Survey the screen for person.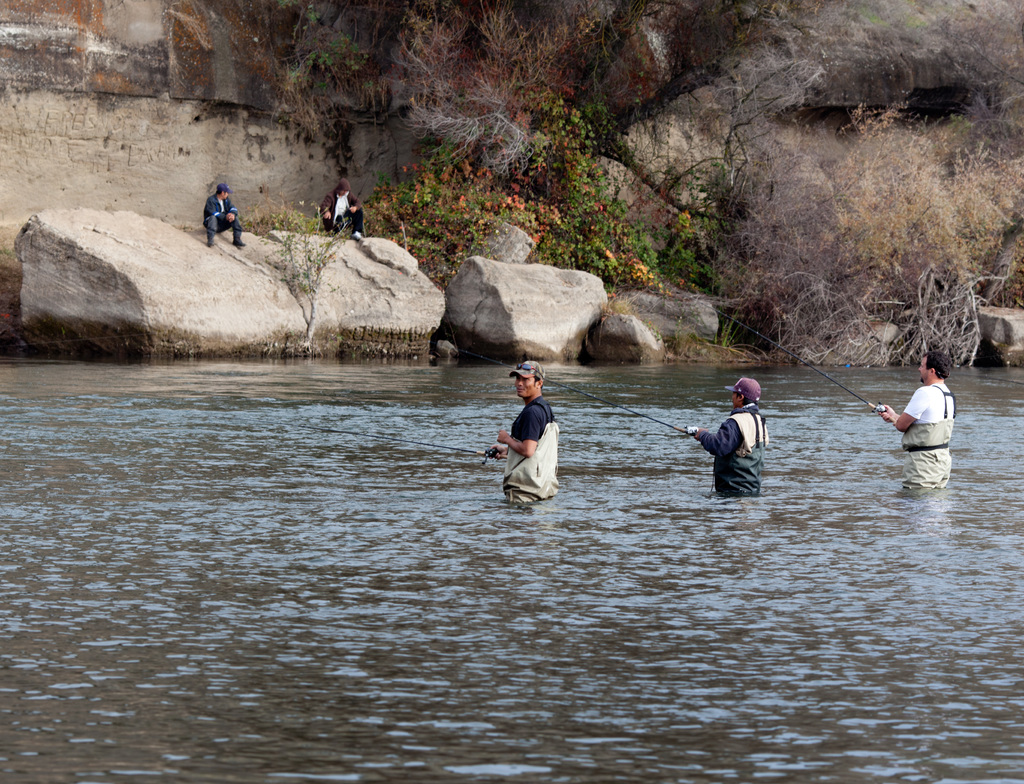
Survey found: 867, 349, 959, 494.
